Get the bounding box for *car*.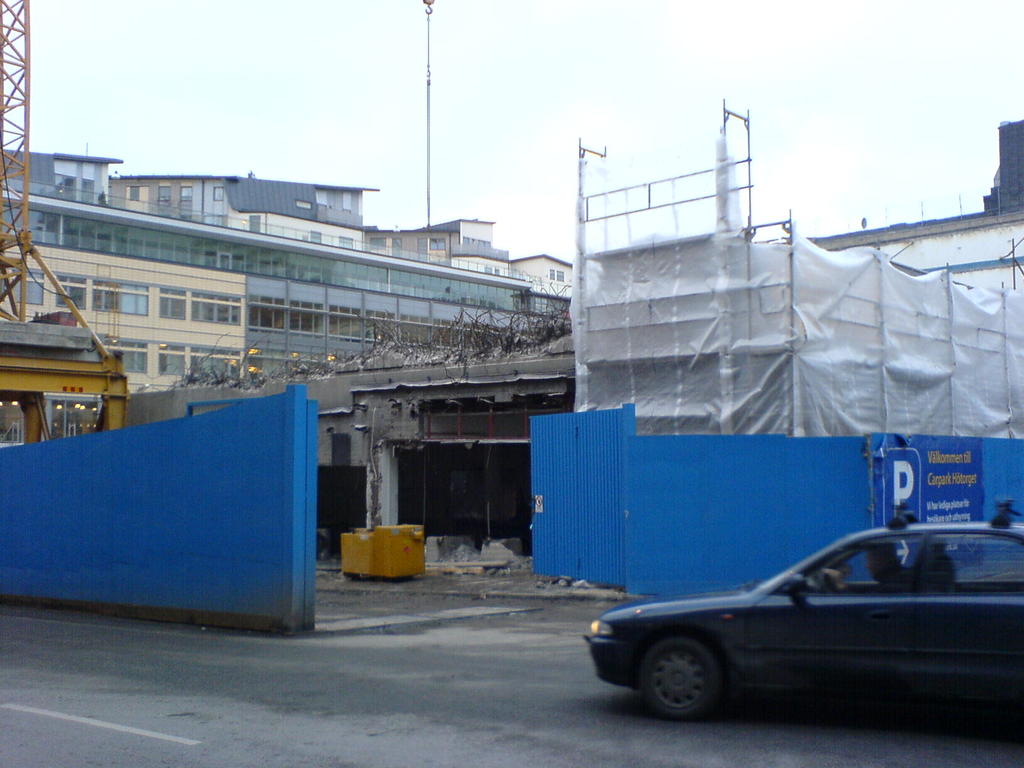
(569,511,1023,734).
